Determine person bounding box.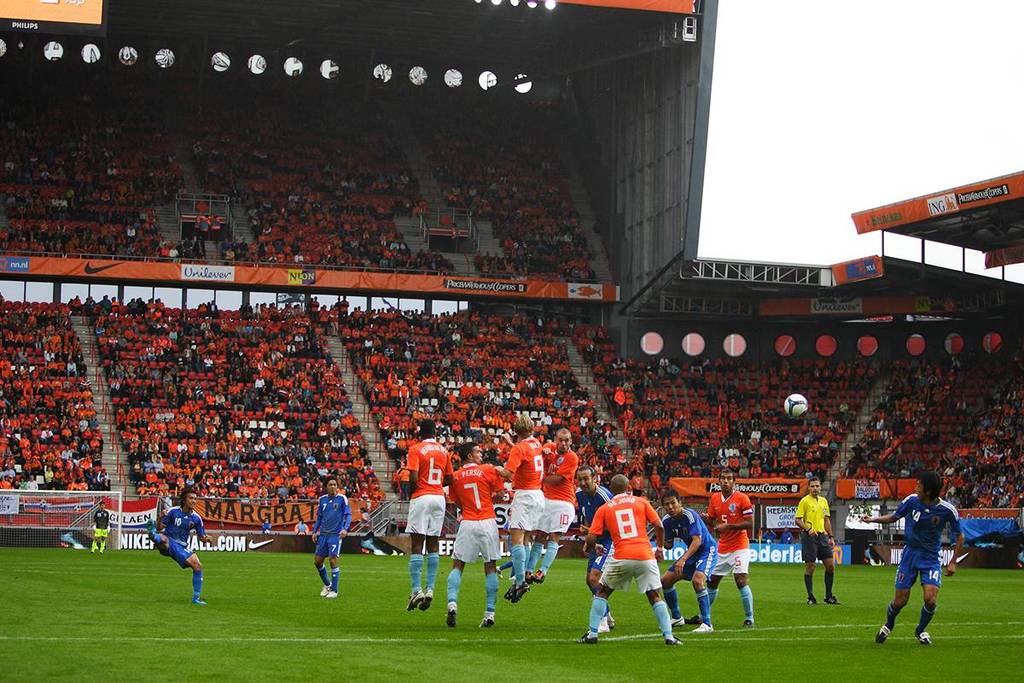
Determined: {"x1": 262, "y1": 519, "x2": 271, "y2": 534}.
